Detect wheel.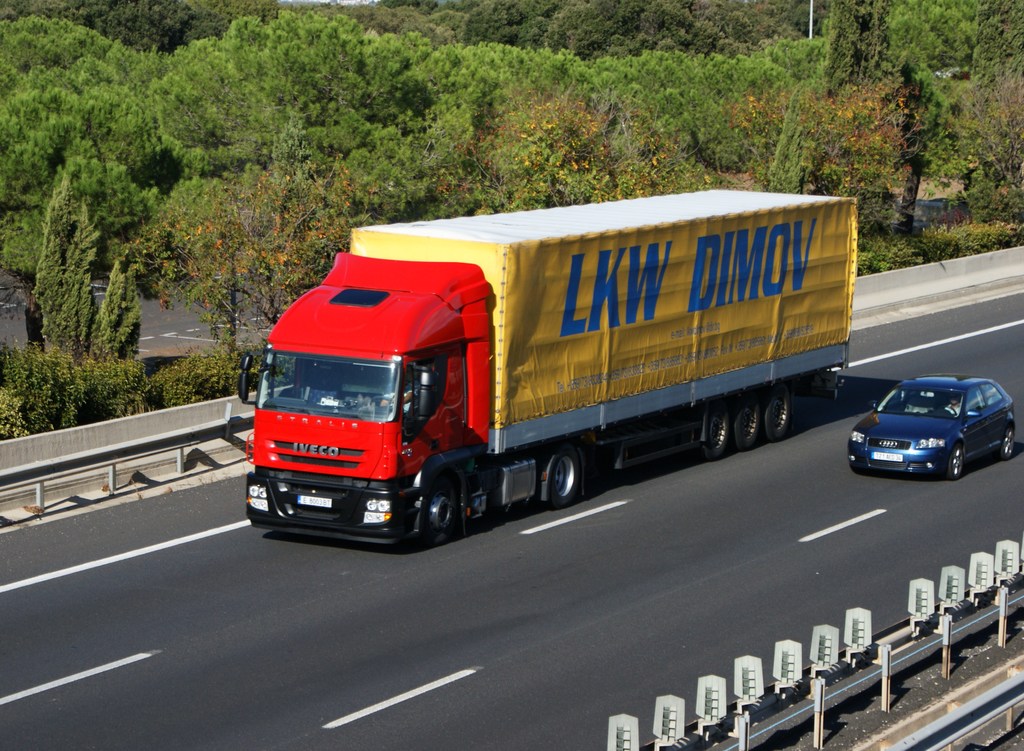
Detected at [1001,427,1015,461].
